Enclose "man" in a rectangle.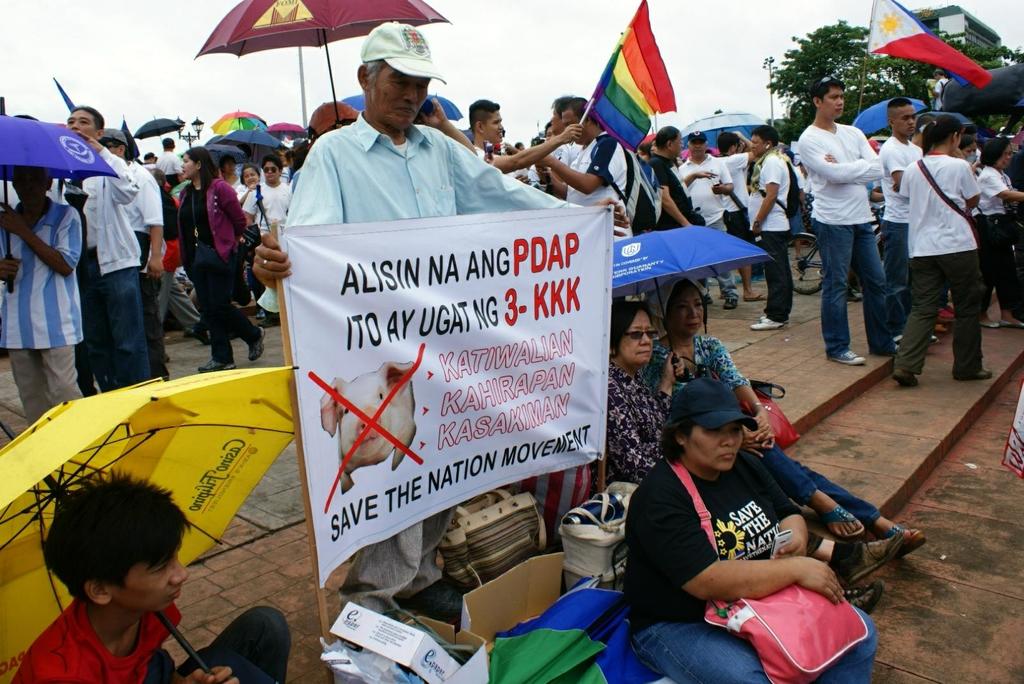
Rect(0, 160, 89, 430).
